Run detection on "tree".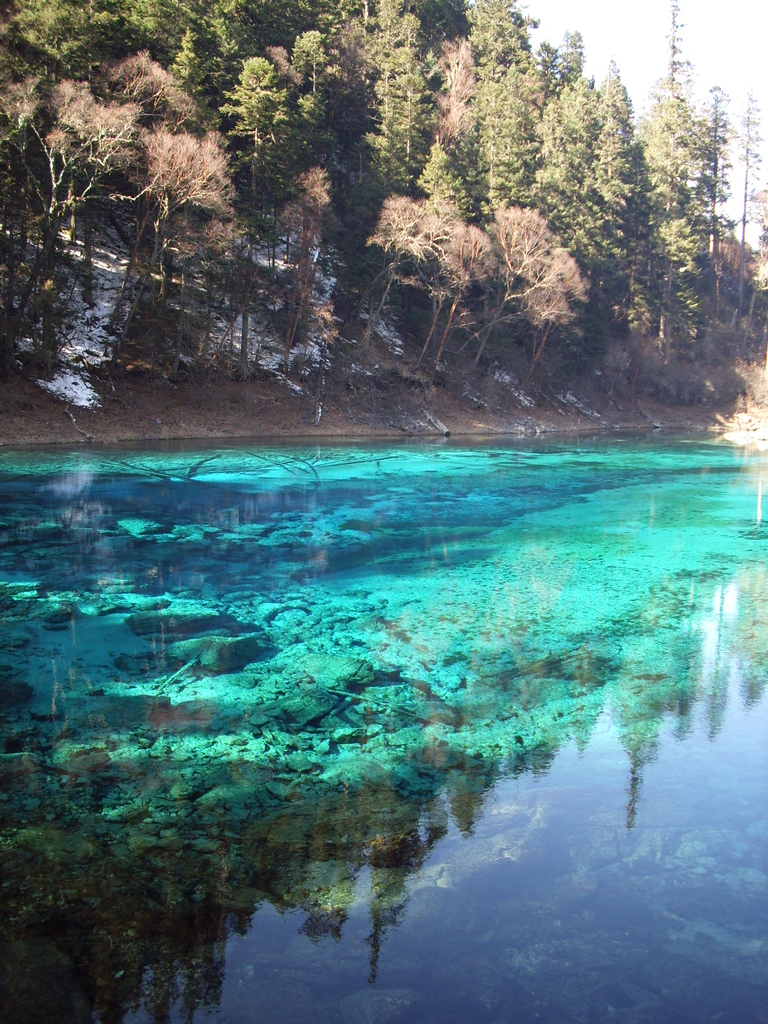
Result: detection(365, 159, 502, 364).
